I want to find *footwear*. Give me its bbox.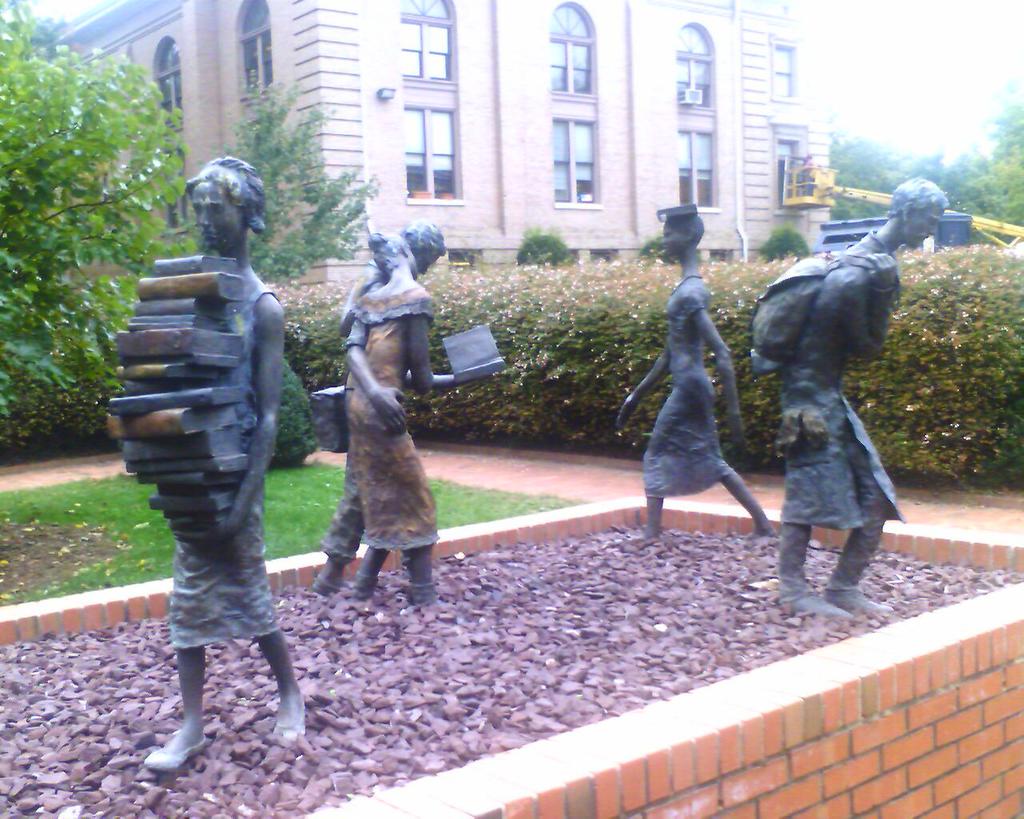
[x1=274, y1=725, x2=305, y2=741].
